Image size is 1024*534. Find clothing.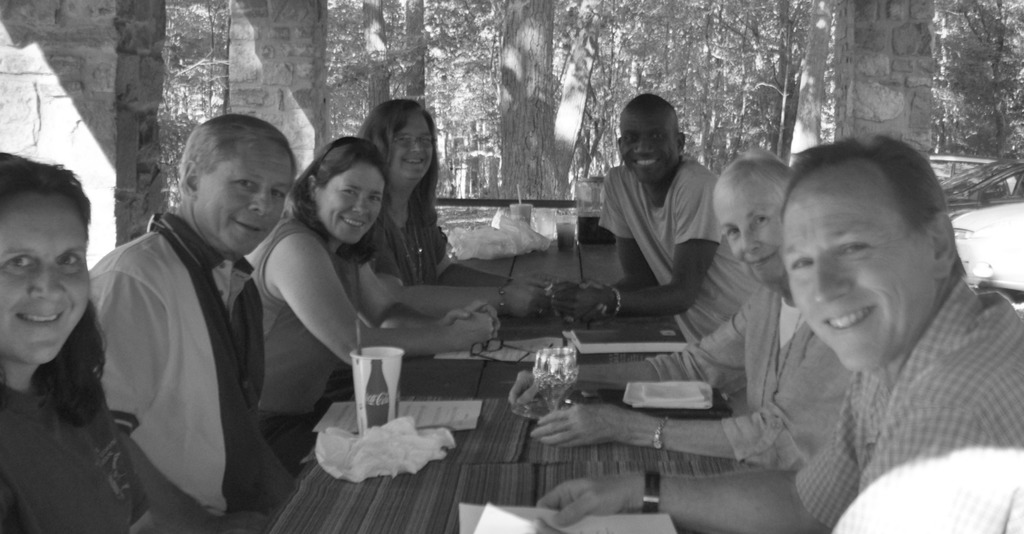
left=635, top=271, right=854, bottom=471.
